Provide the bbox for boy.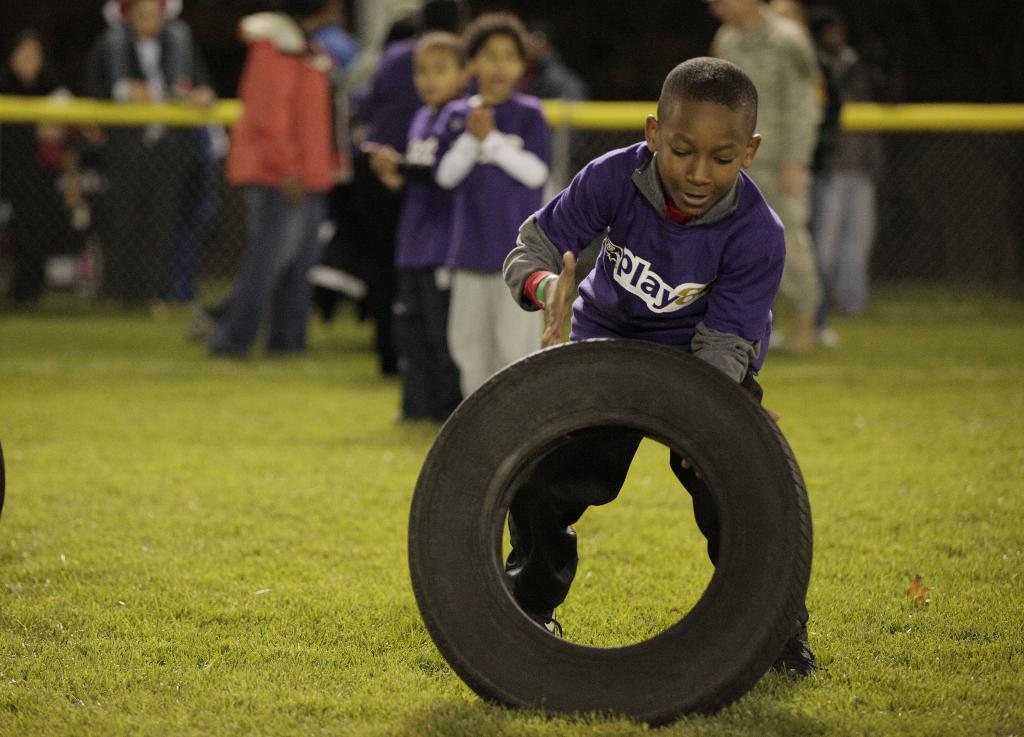
region(435, 15, 550, 401).
